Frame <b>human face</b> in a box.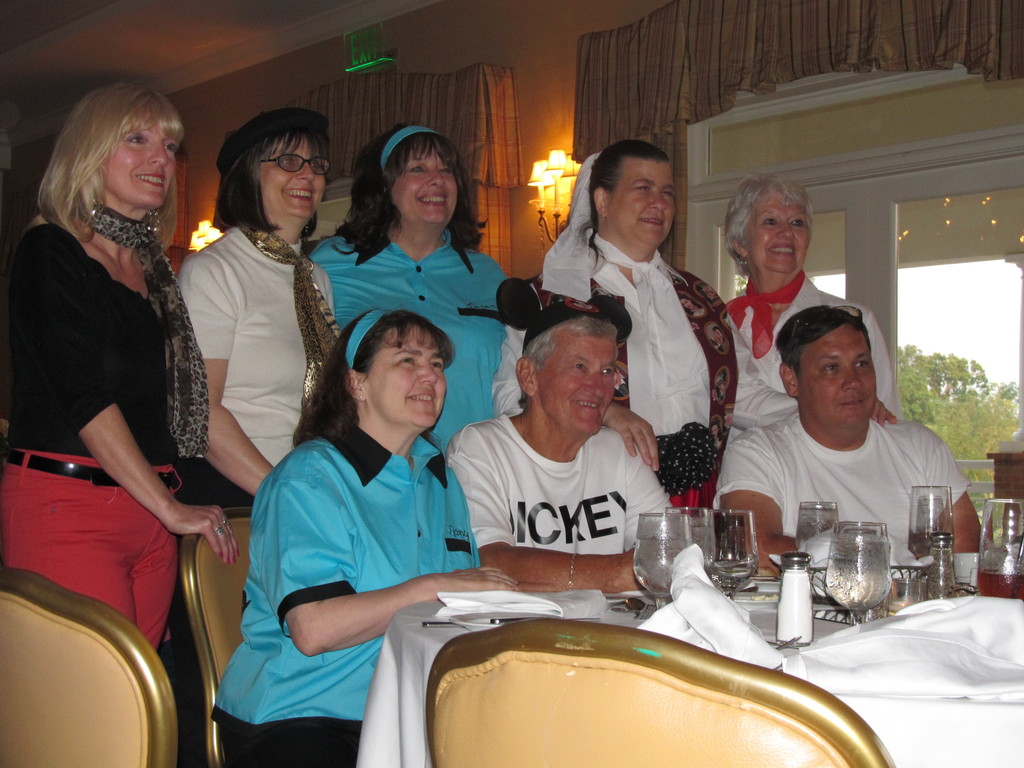
locate(608, 161, 675, 243).
